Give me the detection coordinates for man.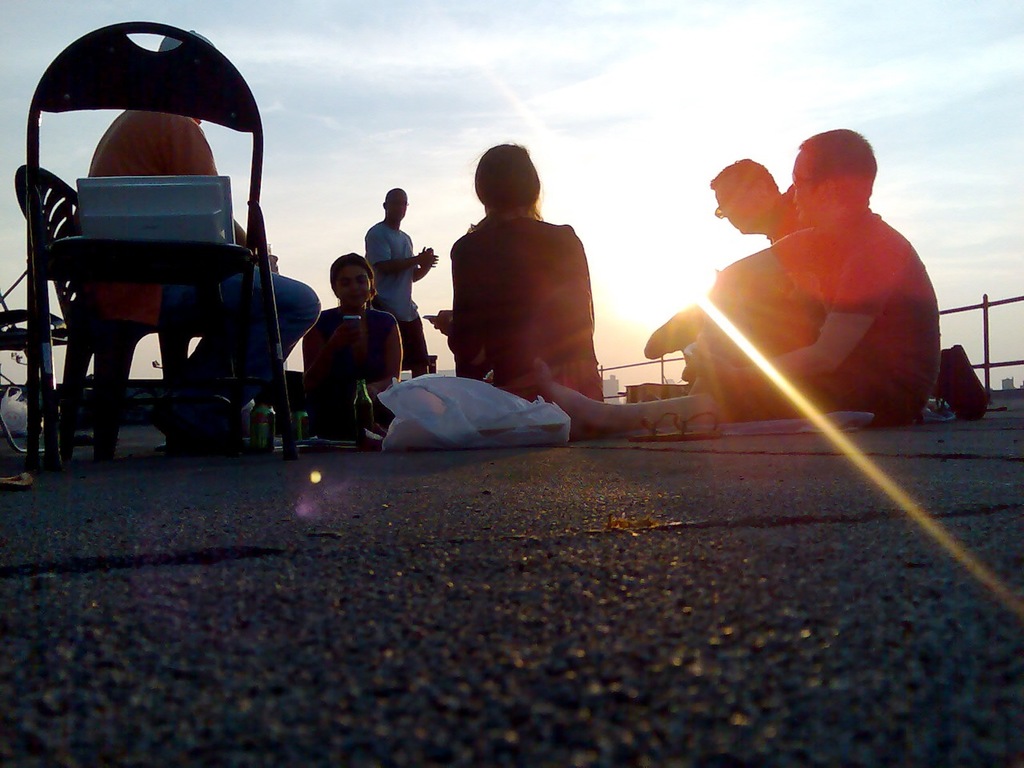
[left=359, top=189, right=447, bottom=370].
